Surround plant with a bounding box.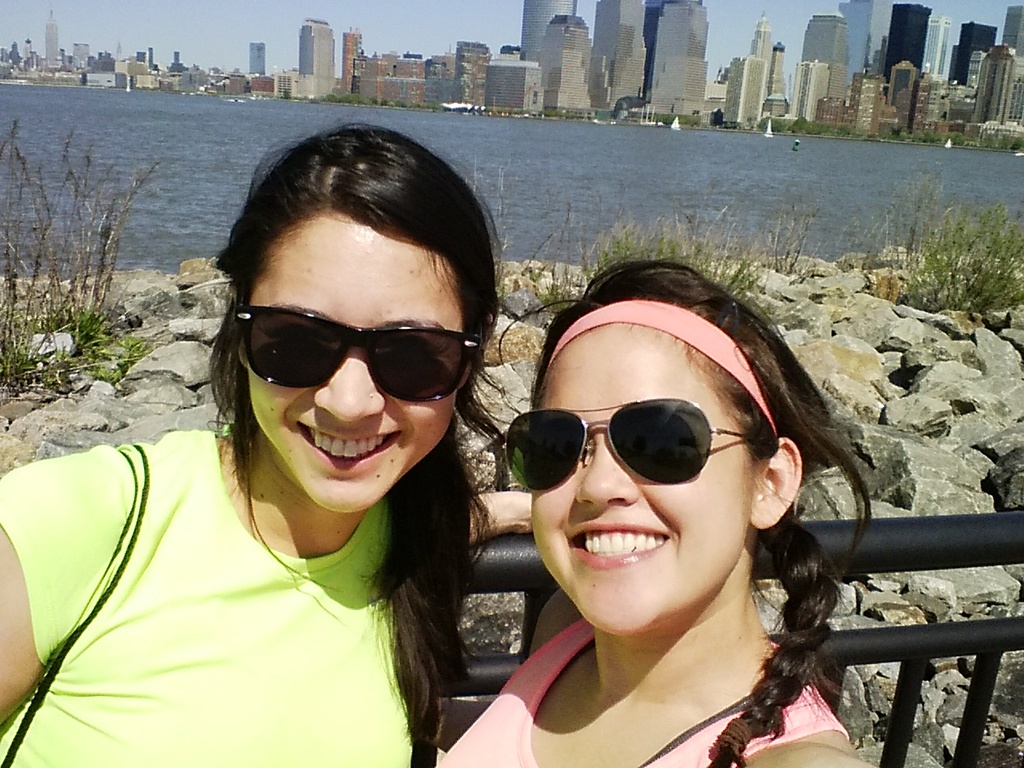
0, 118, 174, 406.
